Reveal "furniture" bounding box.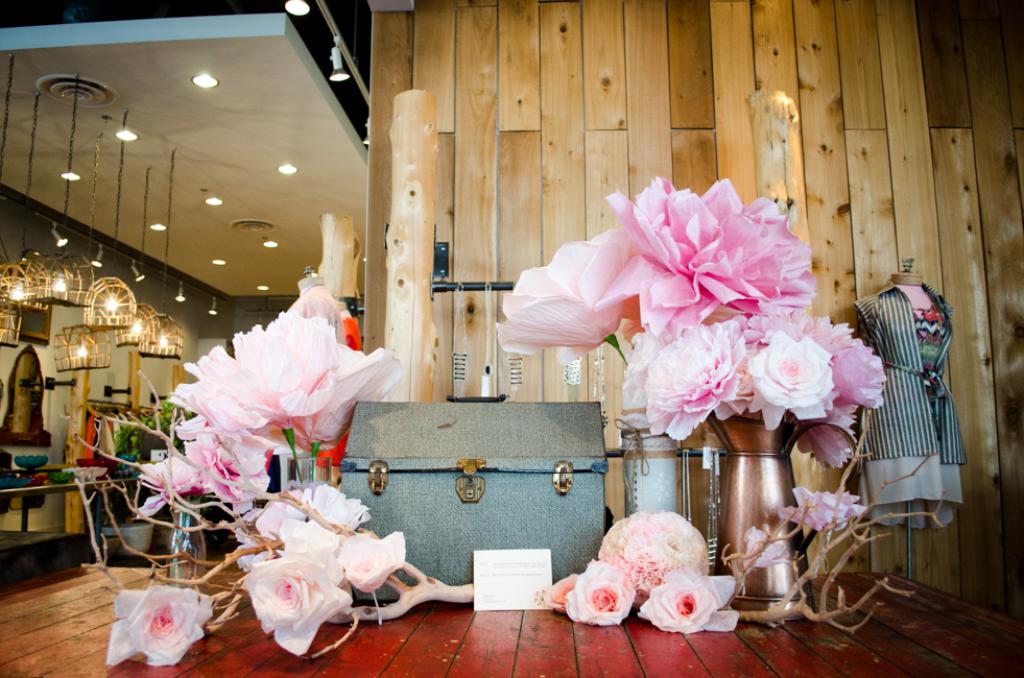
Revealed: {"left": 0, "top": 475, "right": 138, "bottom": 529}.
